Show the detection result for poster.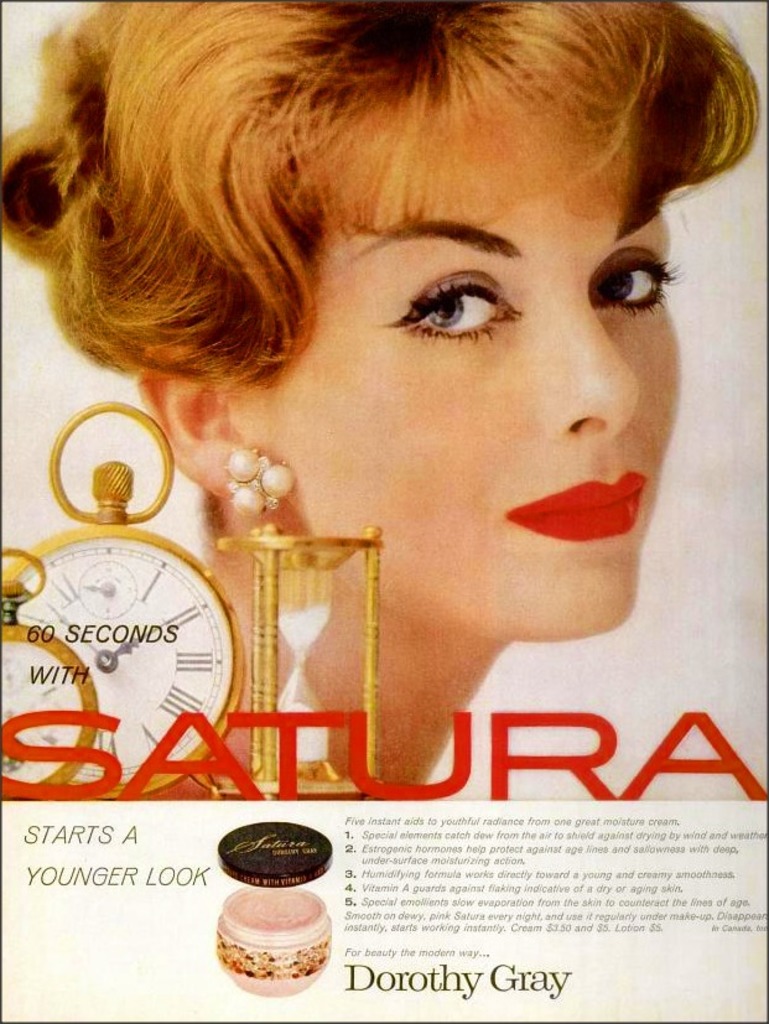
{"left": 0, "top": 0, "right": 768, "bottom": 1023}.
